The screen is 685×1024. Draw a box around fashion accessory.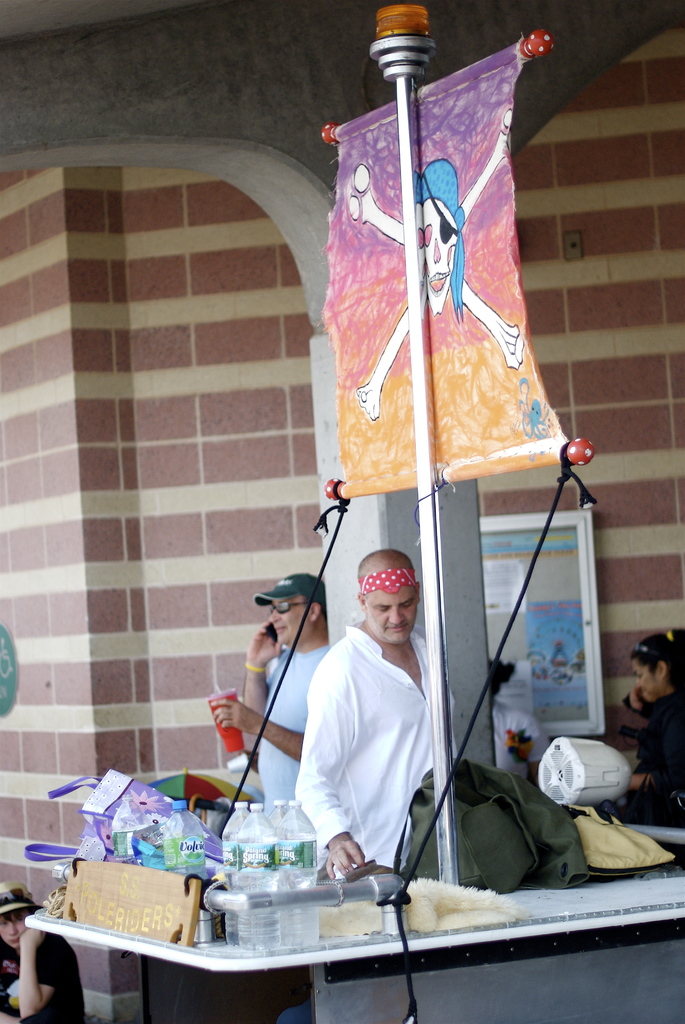
Rect(270, 605, 307, 615).
